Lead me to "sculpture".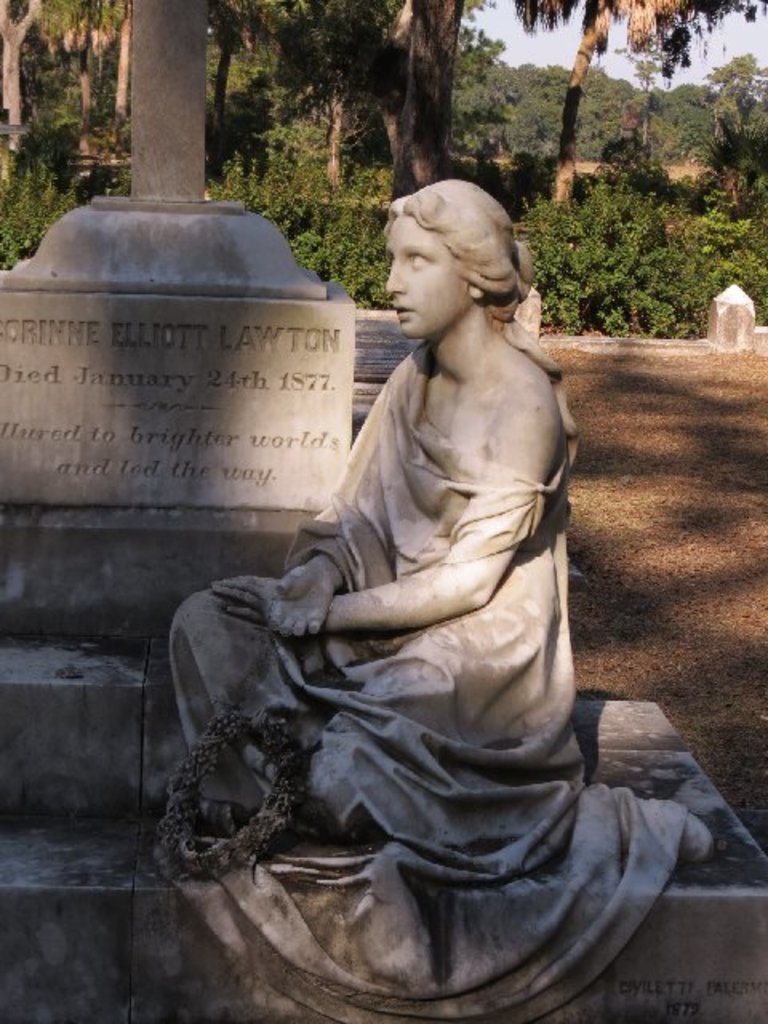
Lead to [x1=134, y1=347, x2=690, y2=946].
